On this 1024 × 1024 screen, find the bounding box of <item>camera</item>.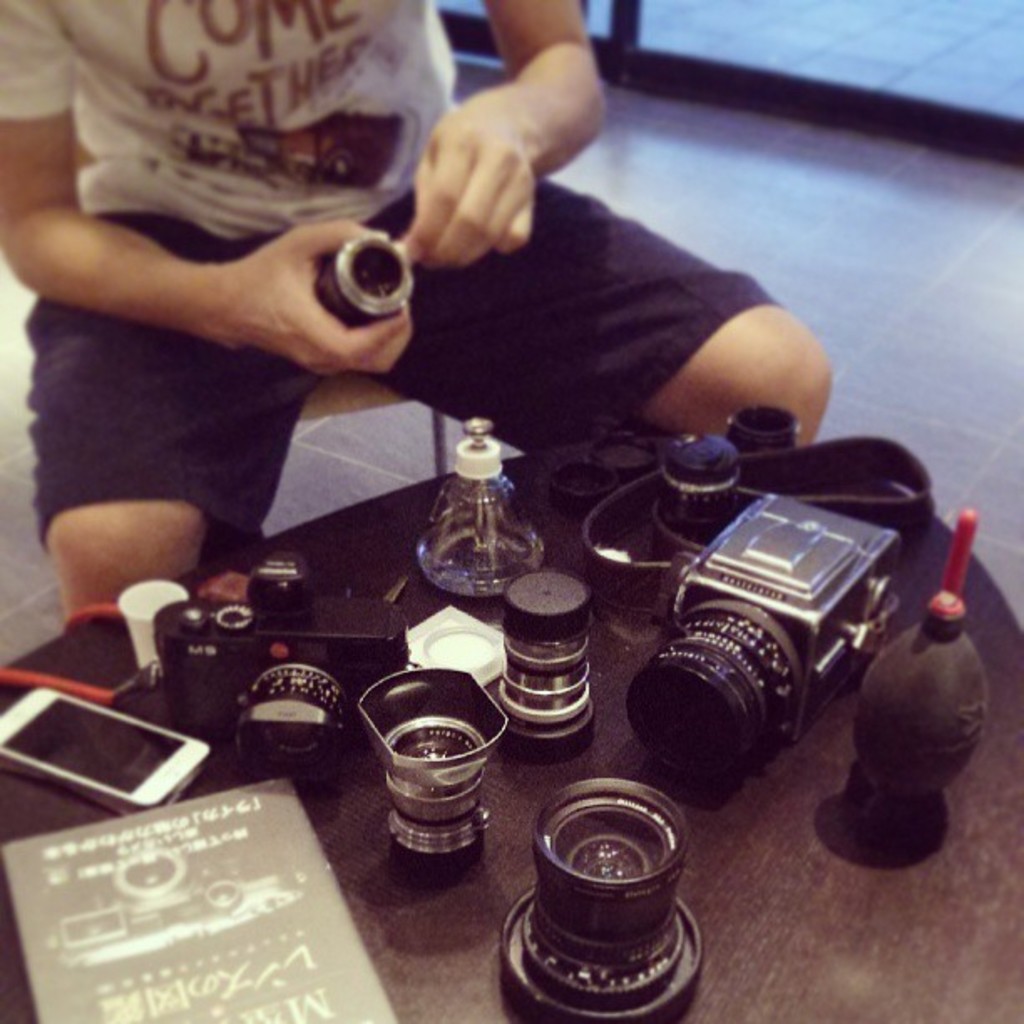
Bounding box: pyautogui.locateOnScreen(661, 438, 738, 544).
